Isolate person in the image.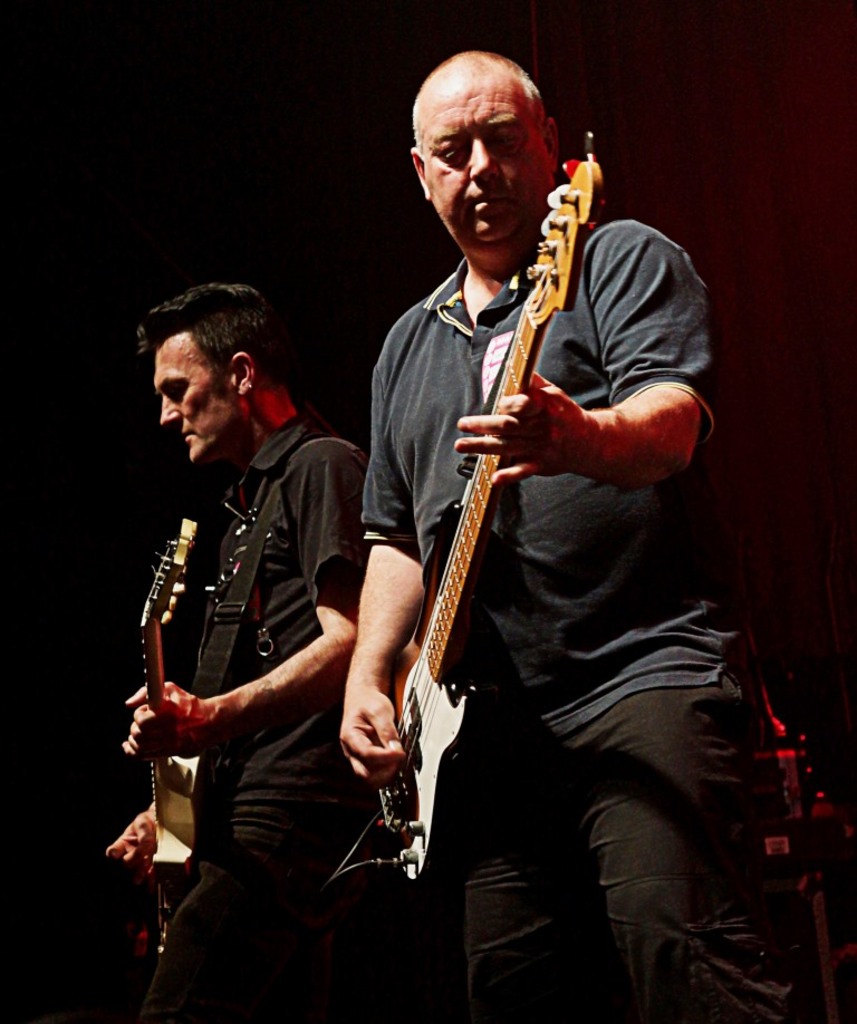
Isolated region: [99,280,370,1023].
